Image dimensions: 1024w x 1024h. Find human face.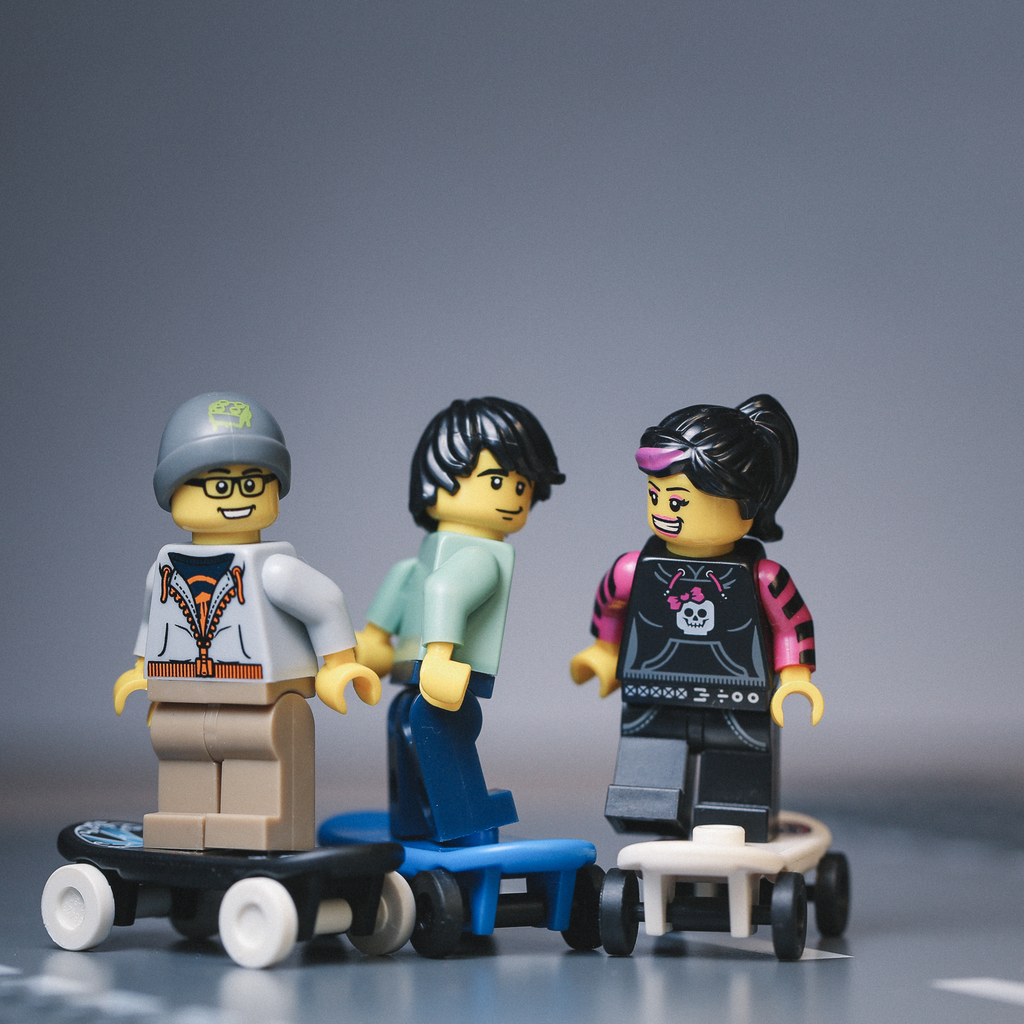
424,449,533,533.
